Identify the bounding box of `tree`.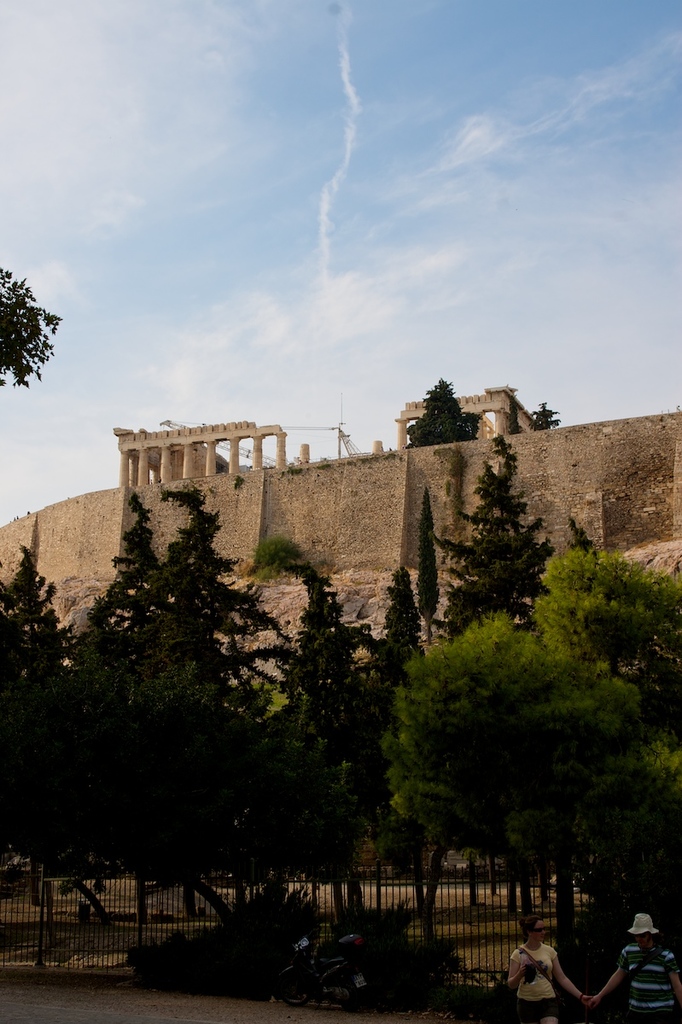
(x1=0, y1=243, x2=58, y2=390).
